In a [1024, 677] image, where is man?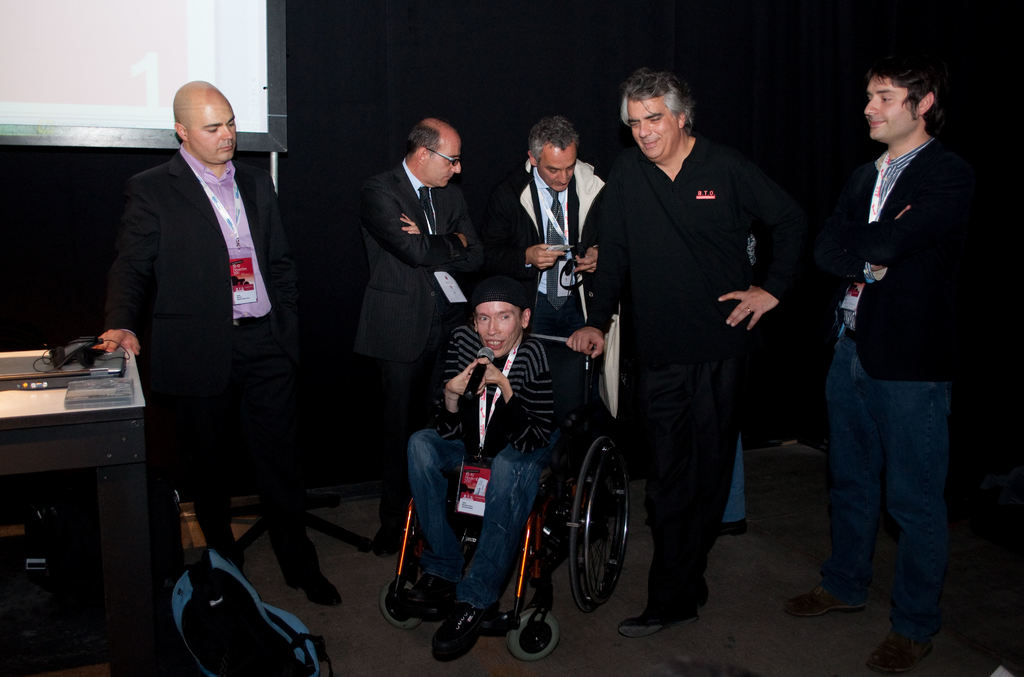
<bbox>476, 113, 610, 348</bbox>.
